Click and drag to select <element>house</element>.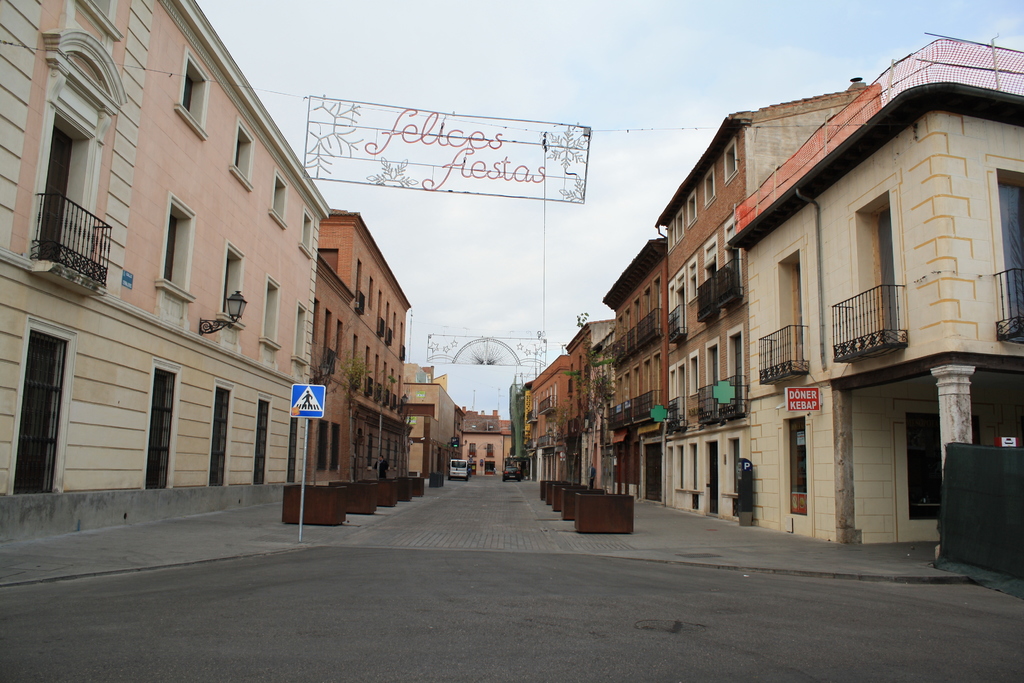
Selection: l=650, t=72, r=871, b=514.
